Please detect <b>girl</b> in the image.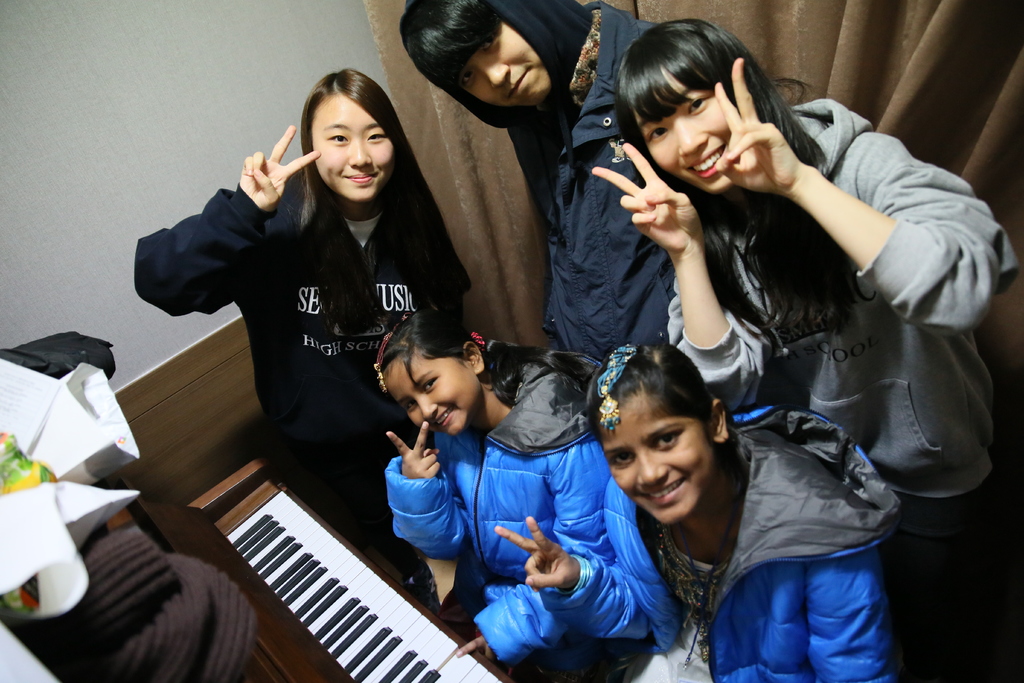
589:21:1023:682.
